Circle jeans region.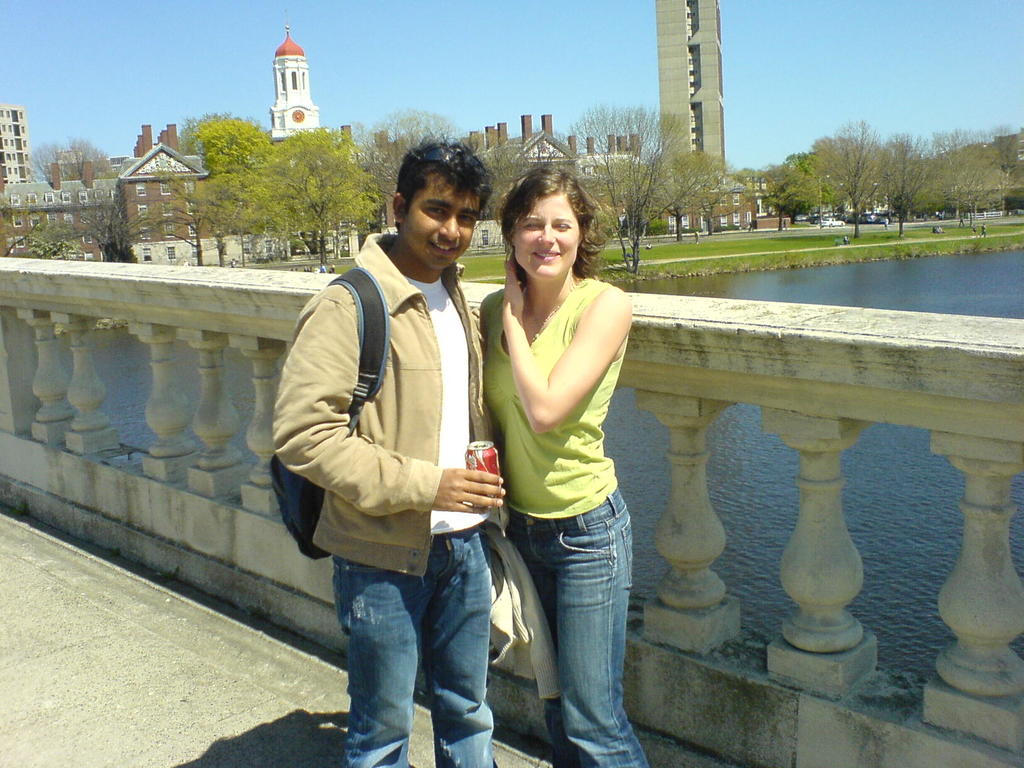
Region: Rect(508, 490, 649, 767).
